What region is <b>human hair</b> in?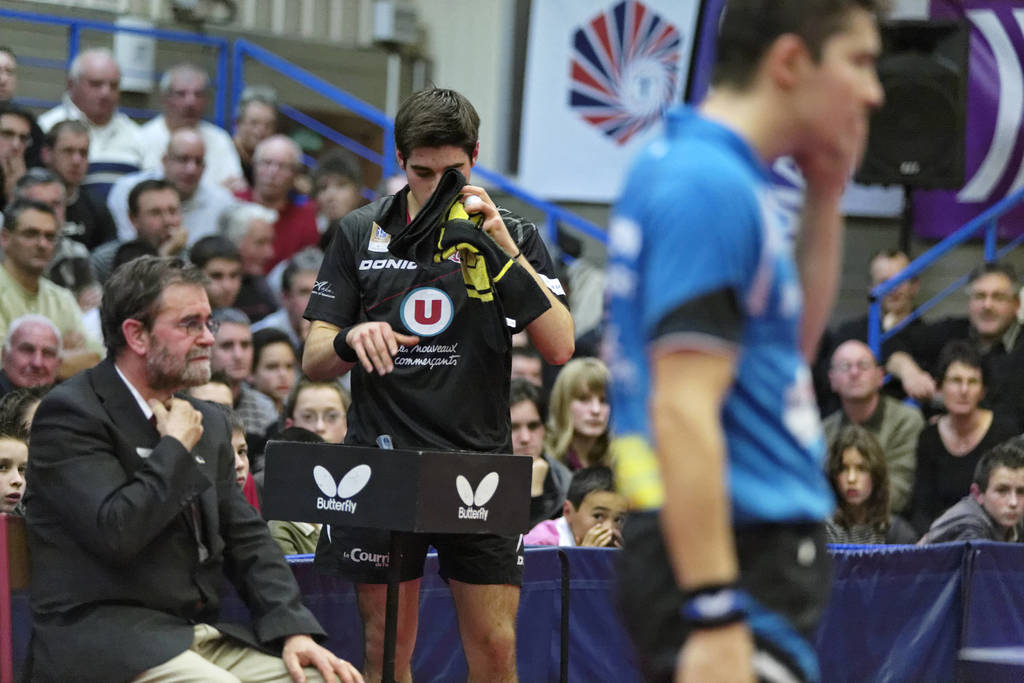
left=0, top=103, right=38, bottom=140.
